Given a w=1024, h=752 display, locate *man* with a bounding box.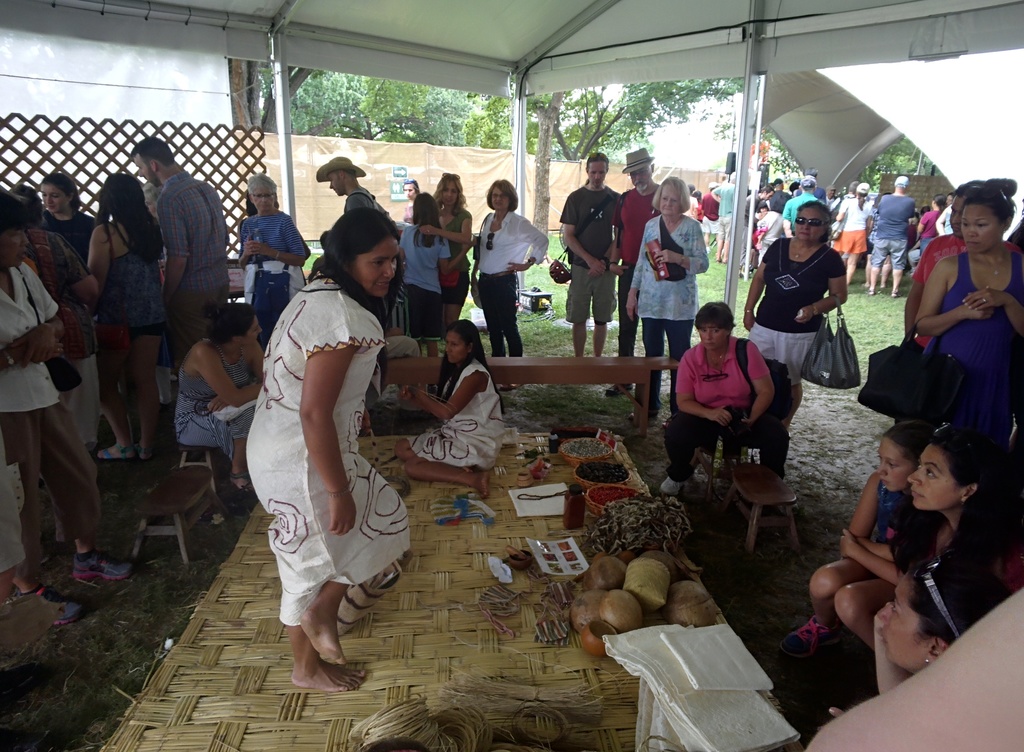
Located: BBox(743, 179, 788, 267).
